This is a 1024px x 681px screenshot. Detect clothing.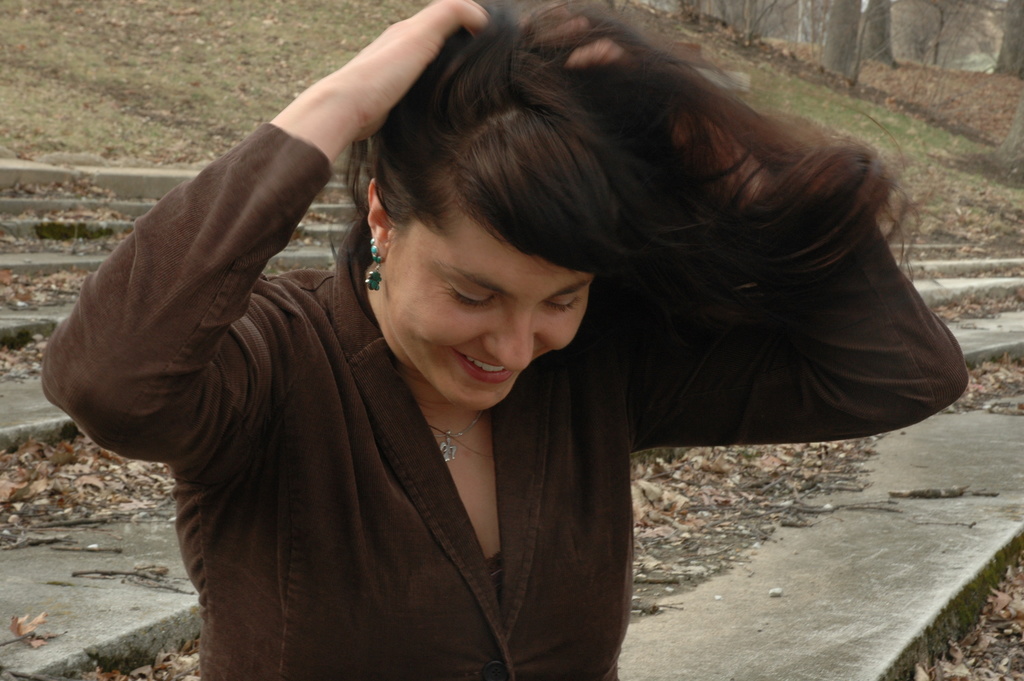
{"x1": 147, "y1": 143, "x2": 911, "y2": 649}.
